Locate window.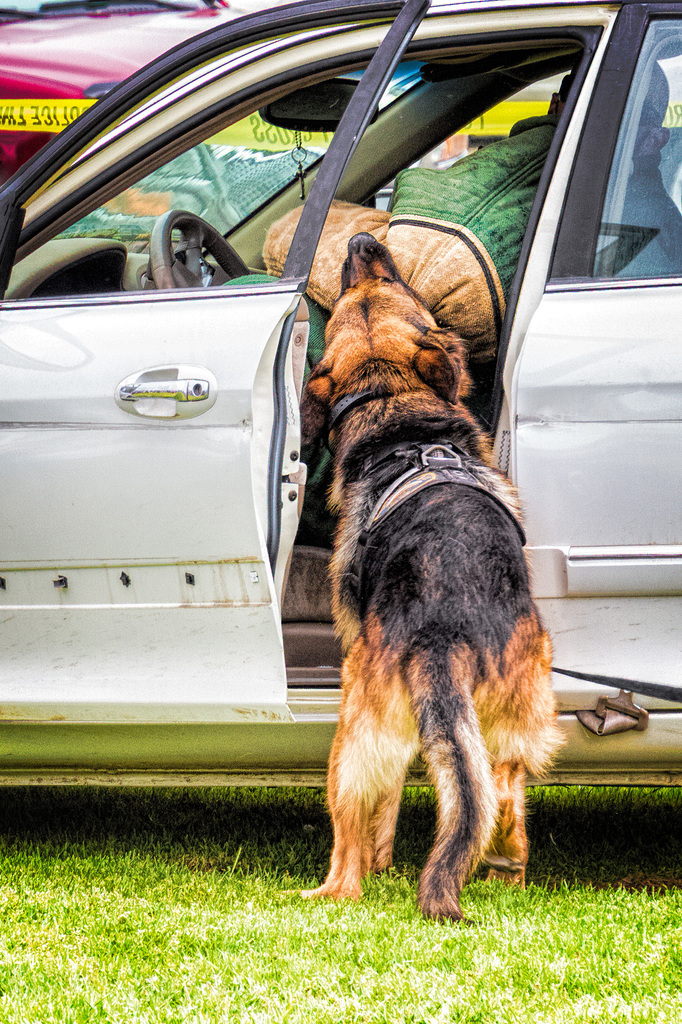
Bounding box: (left=548, top=104, right=673, bottom=298).
